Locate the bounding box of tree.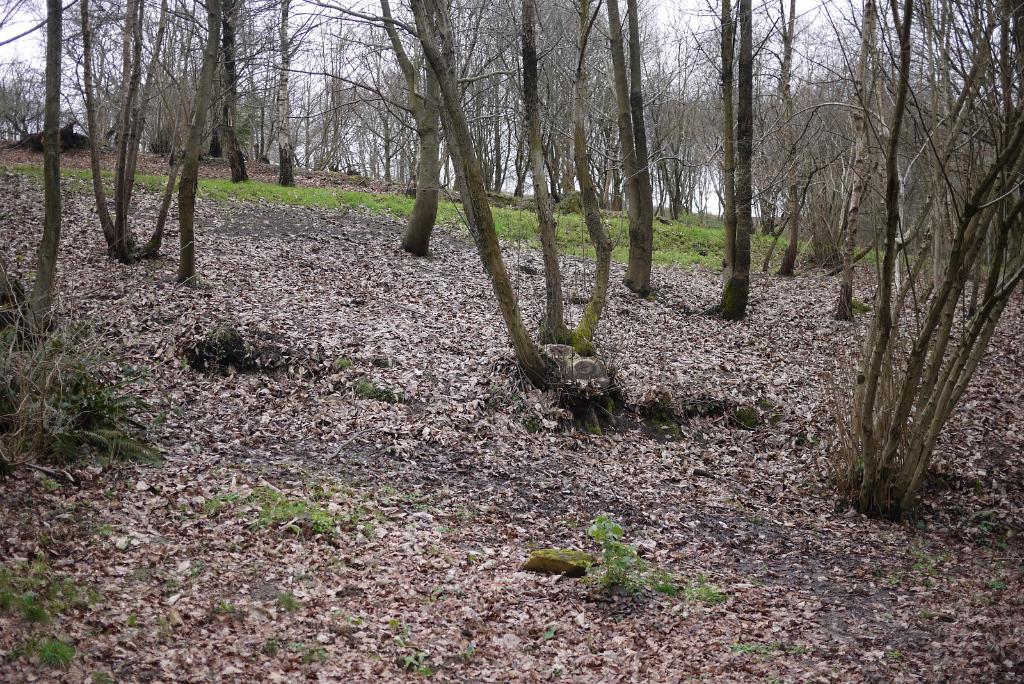
Bounding box: 694:0:774:328.
